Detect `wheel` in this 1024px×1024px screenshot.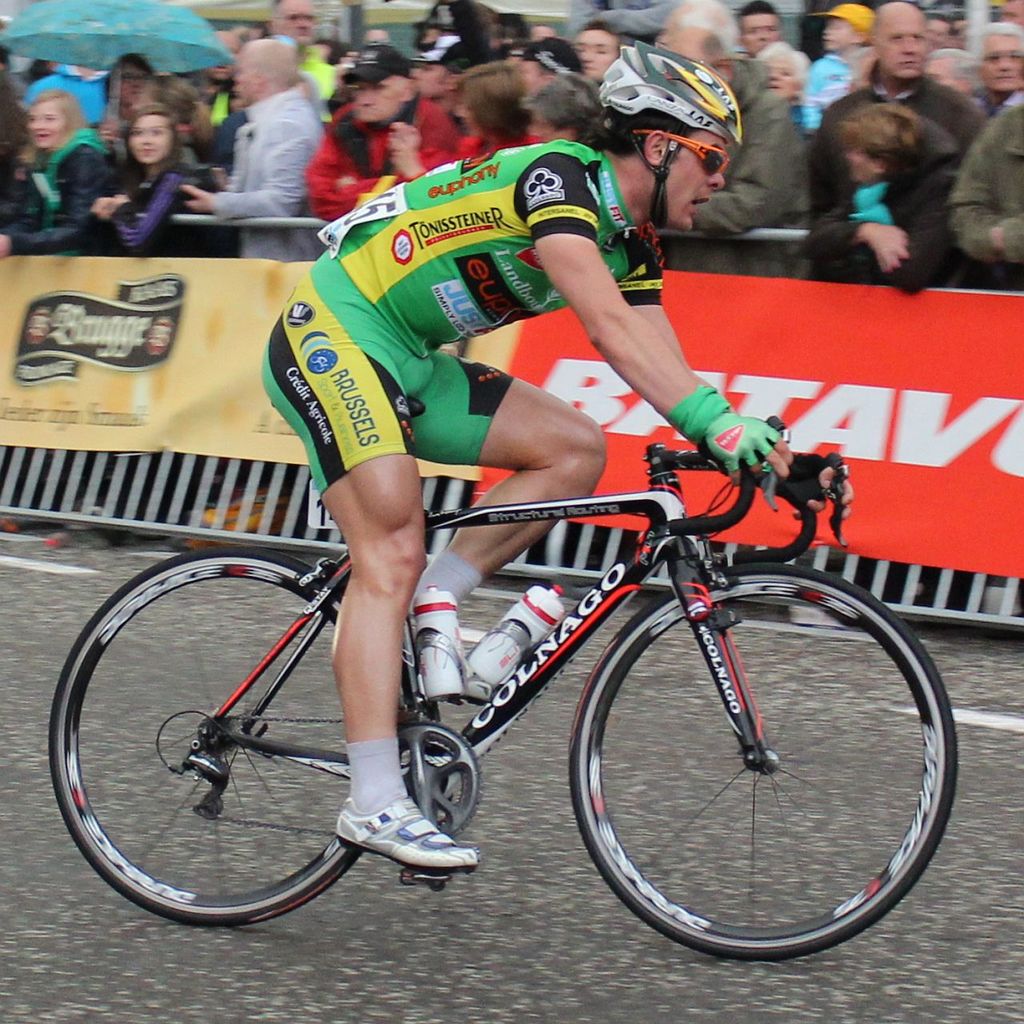
Detection: <bbox>571, 597, 941, 949</bbox>.
